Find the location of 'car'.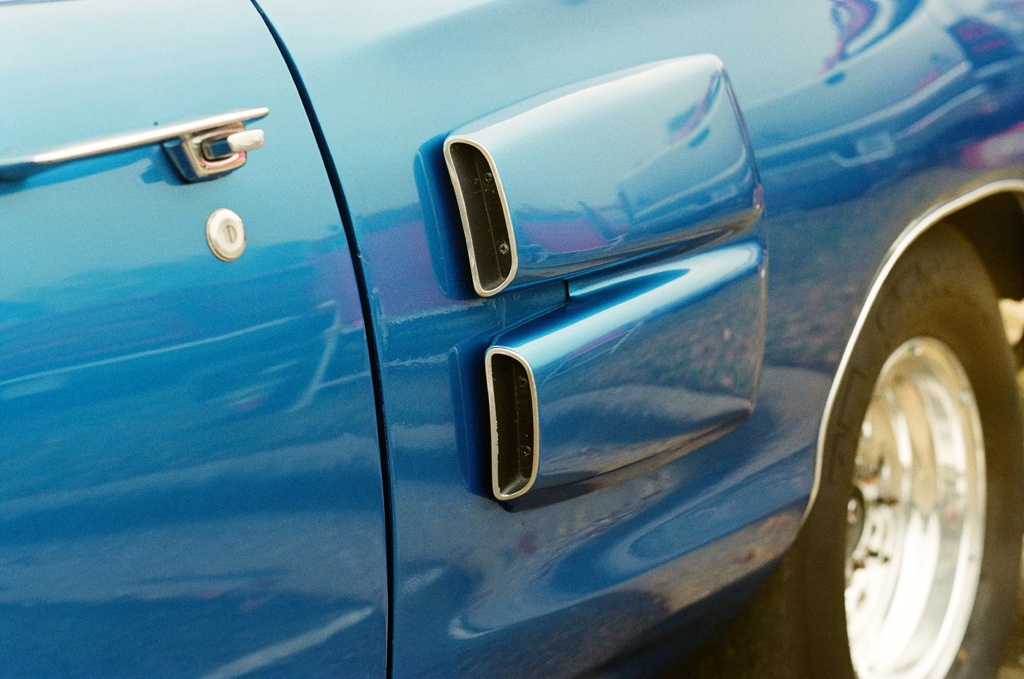
Location: locate(1, 0, 1023, 678).
